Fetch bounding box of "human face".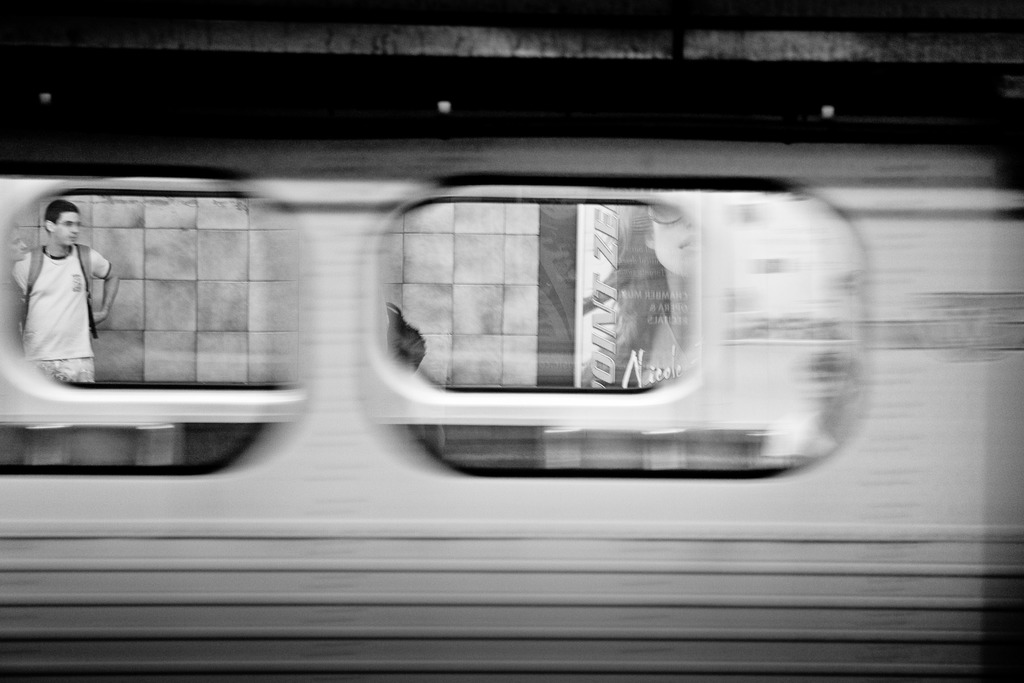
Bbox: detection(651, 204, 694, 279).
